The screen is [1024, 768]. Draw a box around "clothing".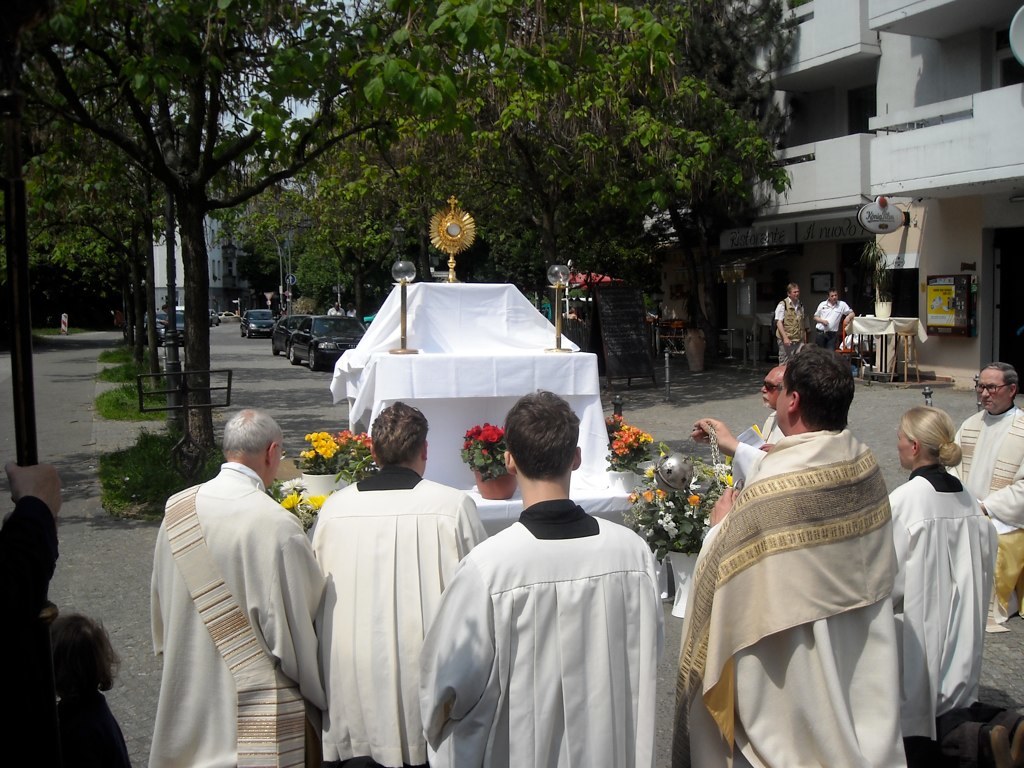
[774,295,802,365].
